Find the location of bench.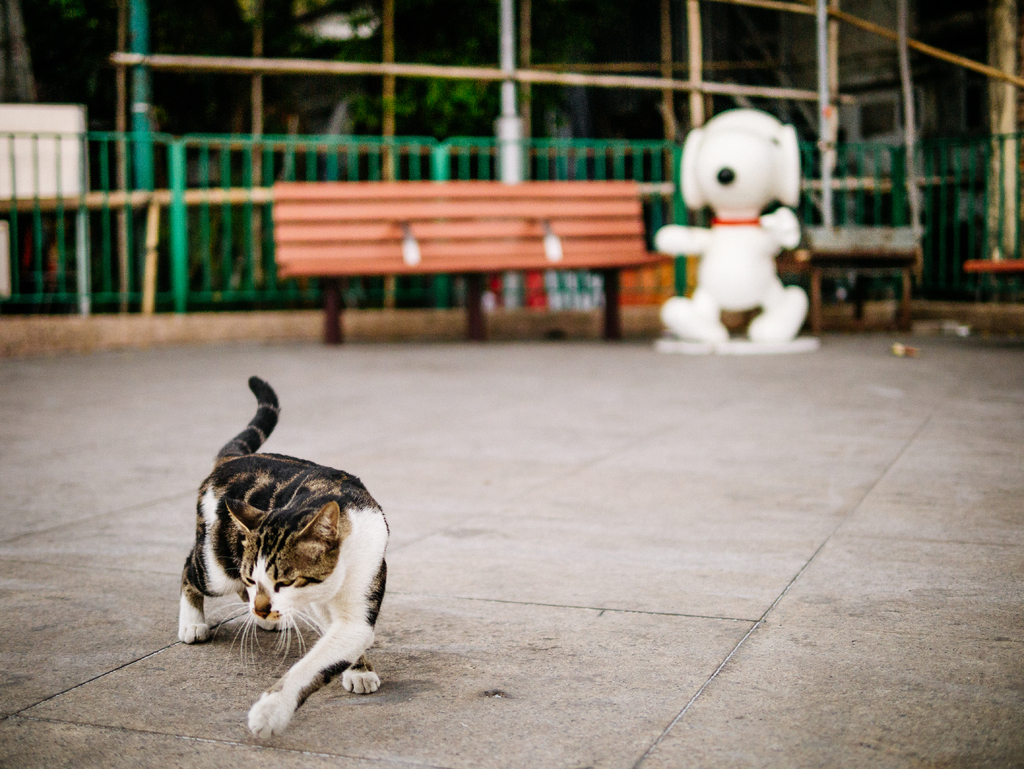
Location: [272,181,671,345].
